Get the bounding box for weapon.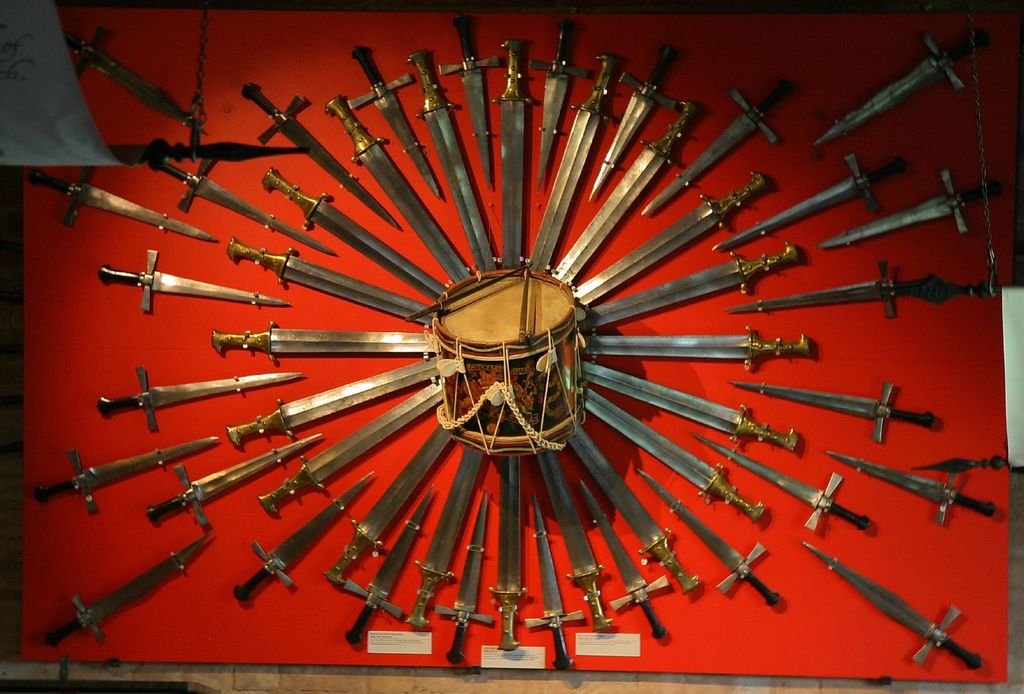
left=490, top=34, right=539, bottom=272.
